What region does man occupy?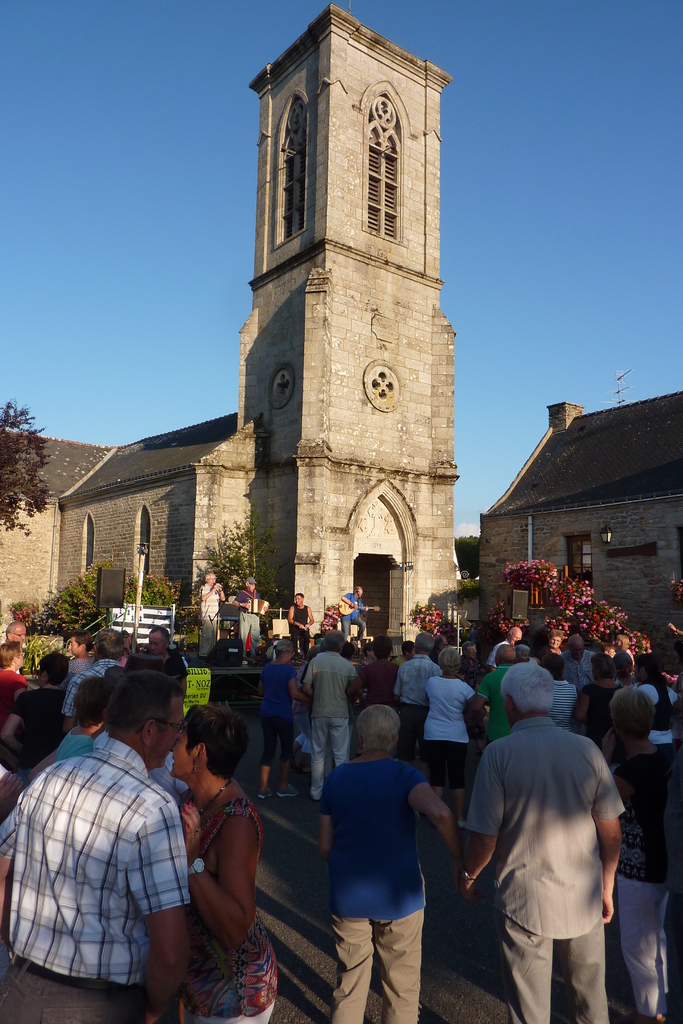
{"left": 256, "top": 636, "right": 312, "bottom": 802}.
